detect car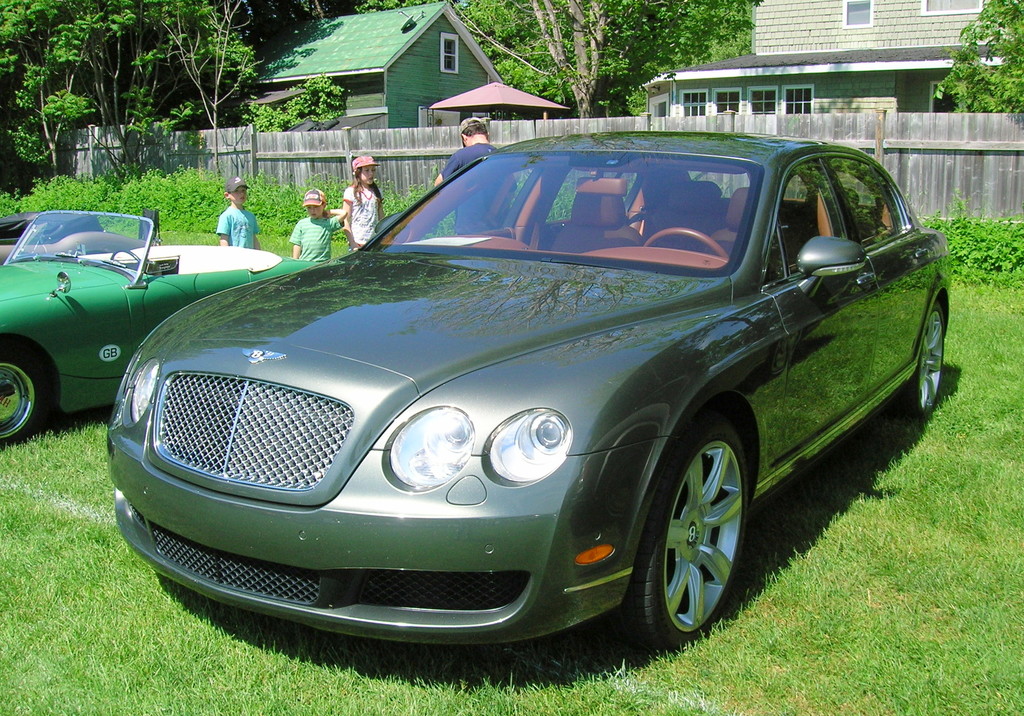
Rect(105, 119, 955, 651)
